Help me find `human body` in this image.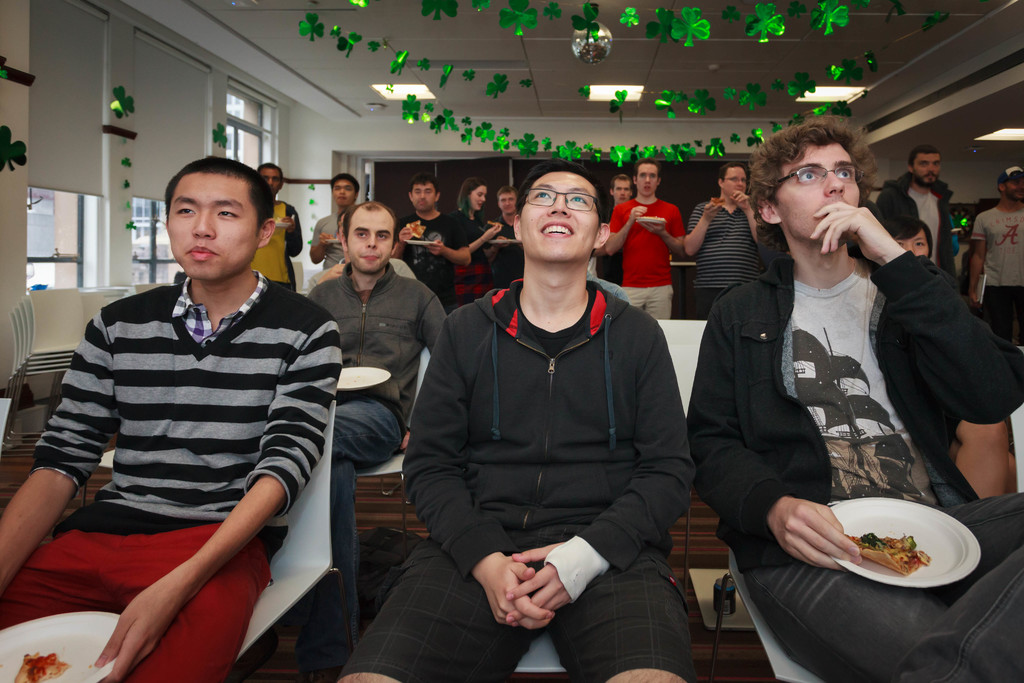
Found it: x1=600 y1=171 x2=625 y2=283.
